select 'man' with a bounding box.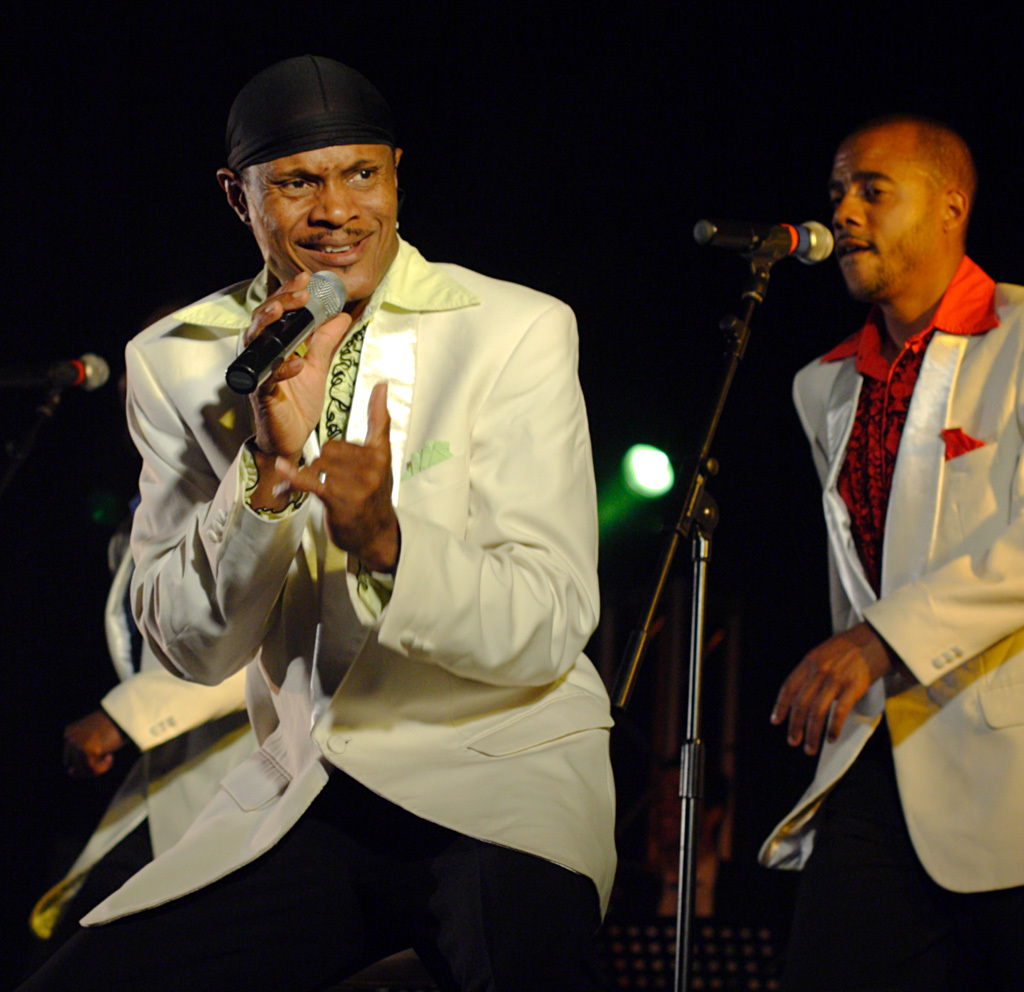
37,51,623,991.
